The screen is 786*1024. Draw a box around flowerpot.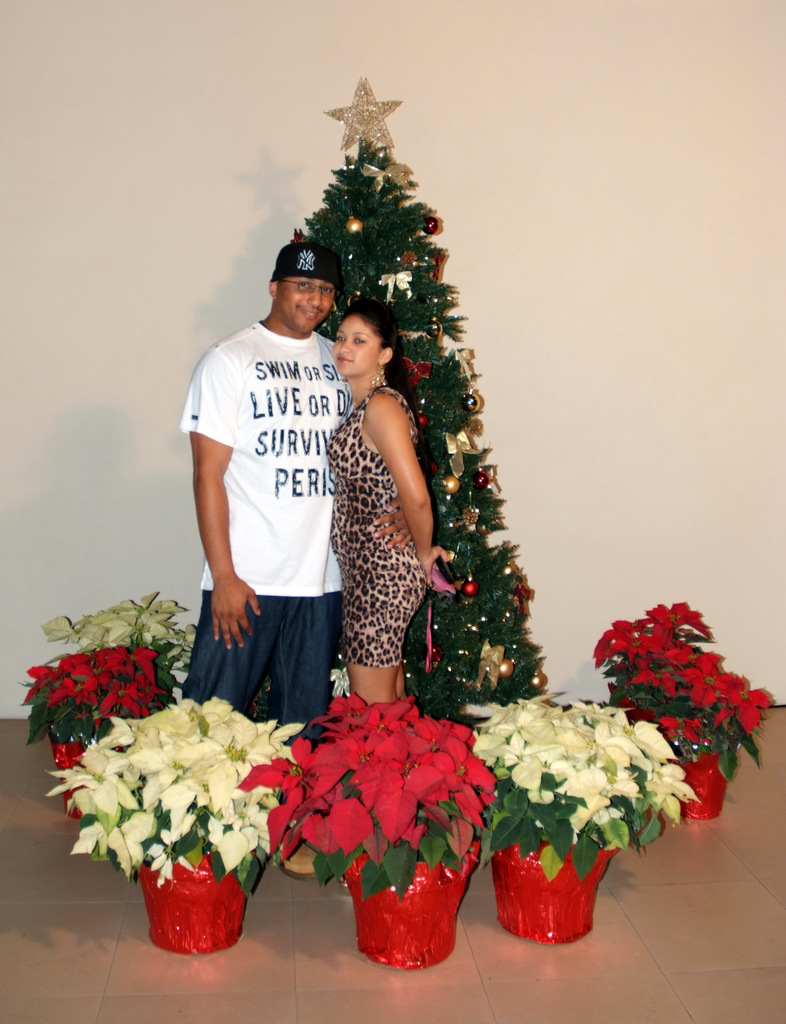
select_region(344, 846, 486, 972).
